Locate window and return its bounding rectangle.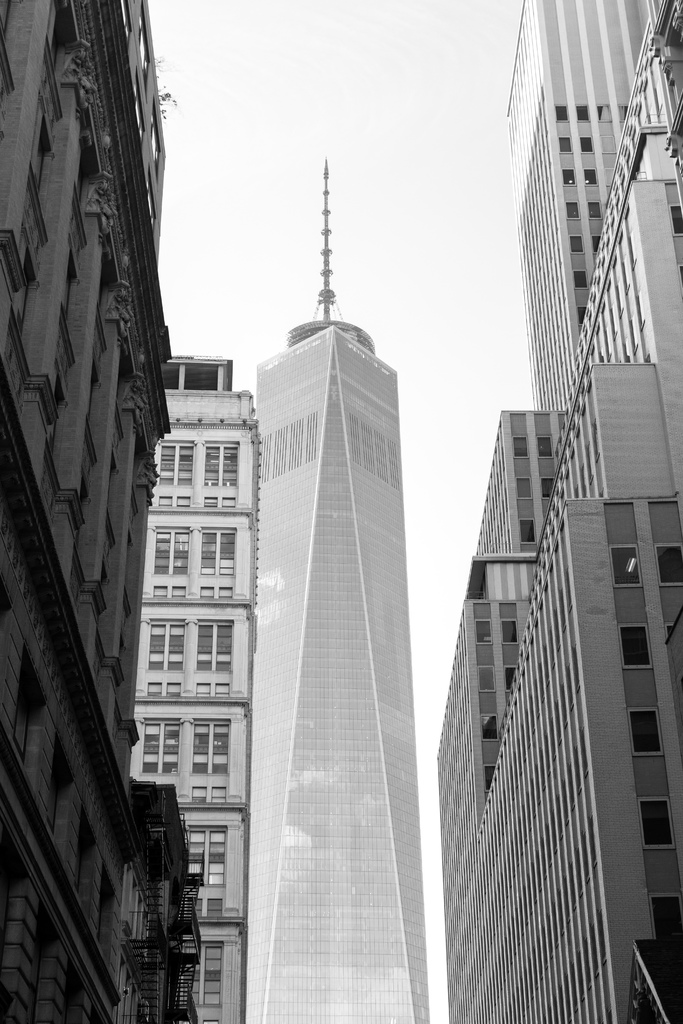
204,440,235,487.
